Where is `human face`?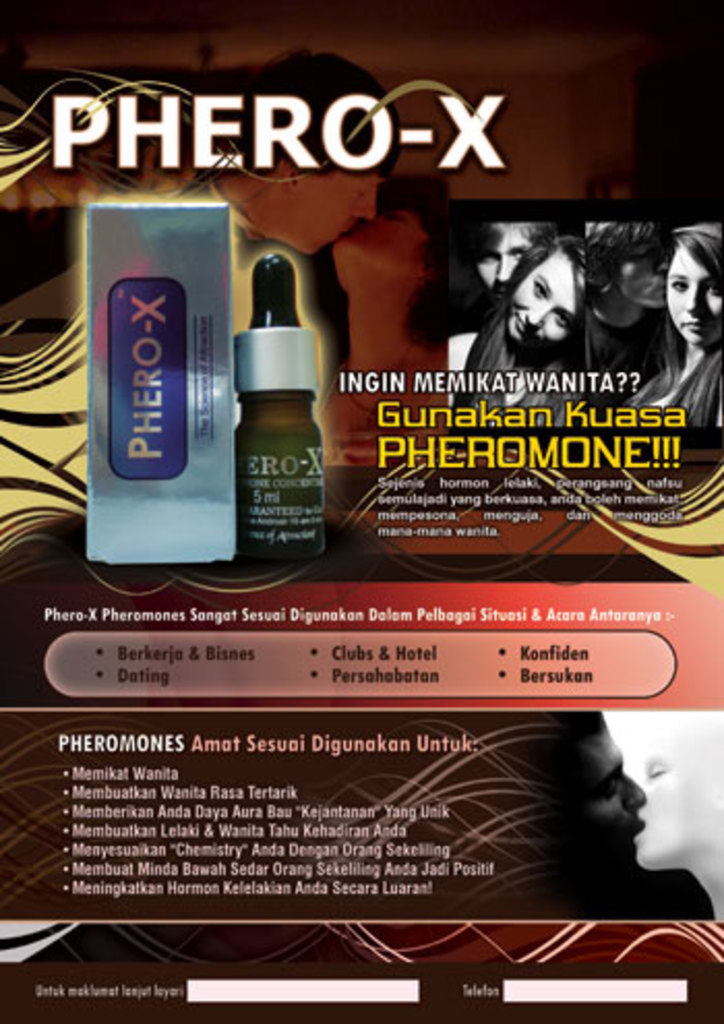
left=337, top=205, right=422, bottom=271.
